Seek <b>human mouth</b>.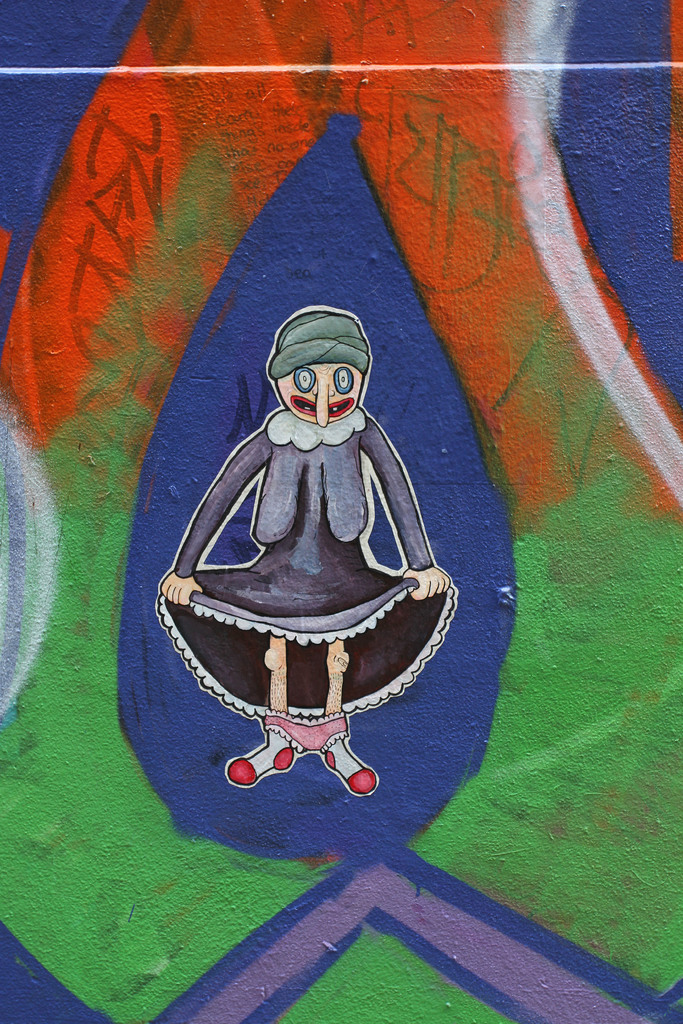
{"left": 289, "top": 398, "right": 352, "bottom": 419}.
